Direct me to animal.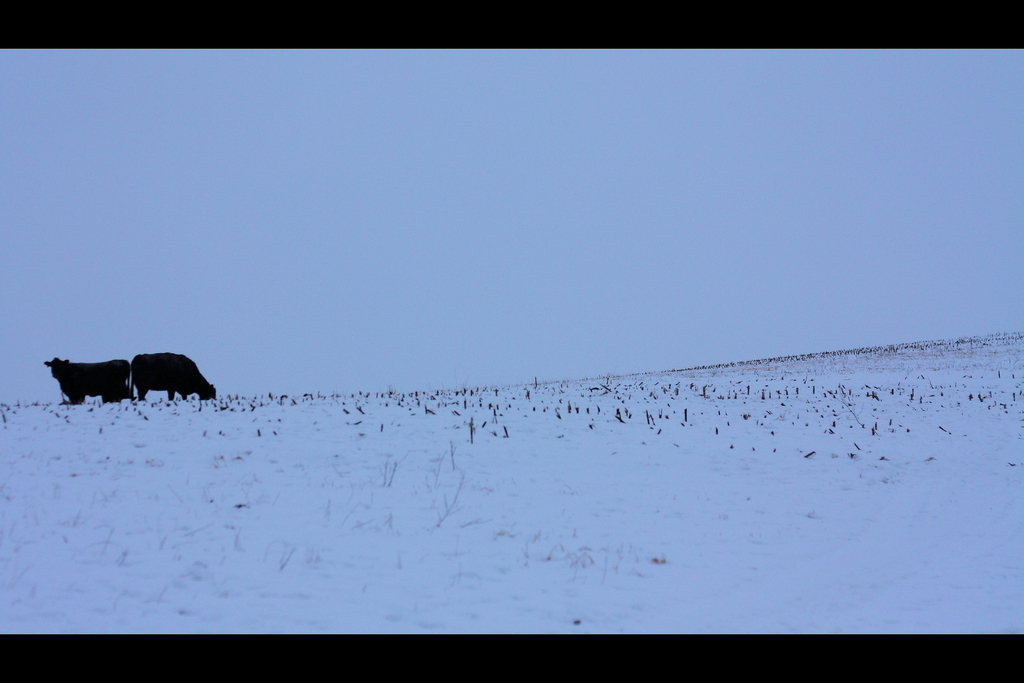
Direction: [x1=130, y1=348, x2=220, y2=402].
